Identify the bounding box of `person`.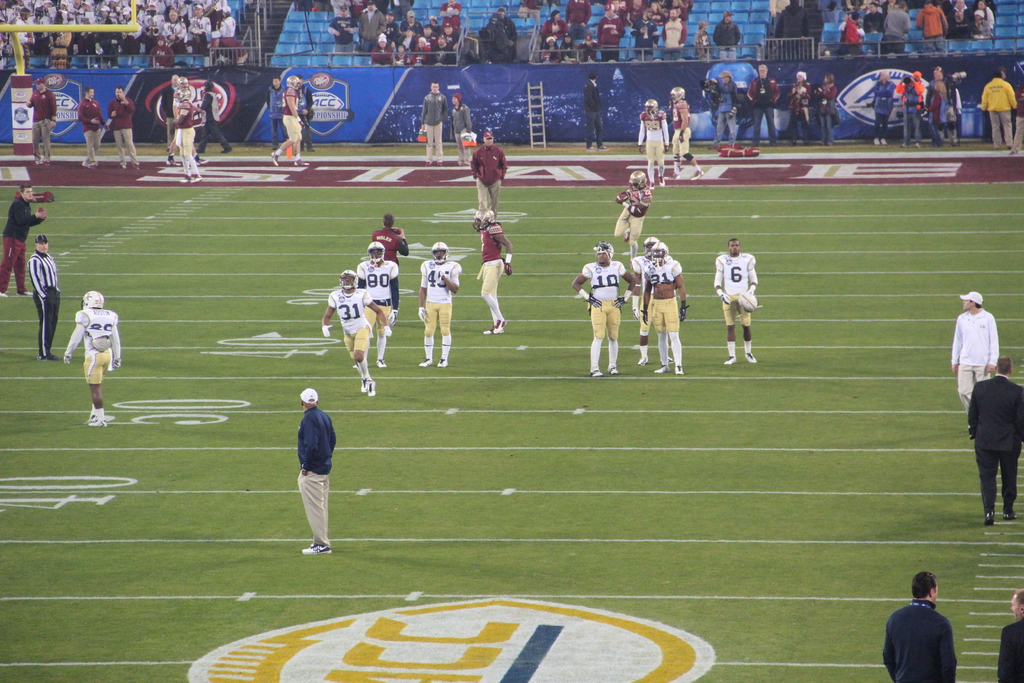
pyautogui.locateOnScreen(769, 0, 999, 56).
